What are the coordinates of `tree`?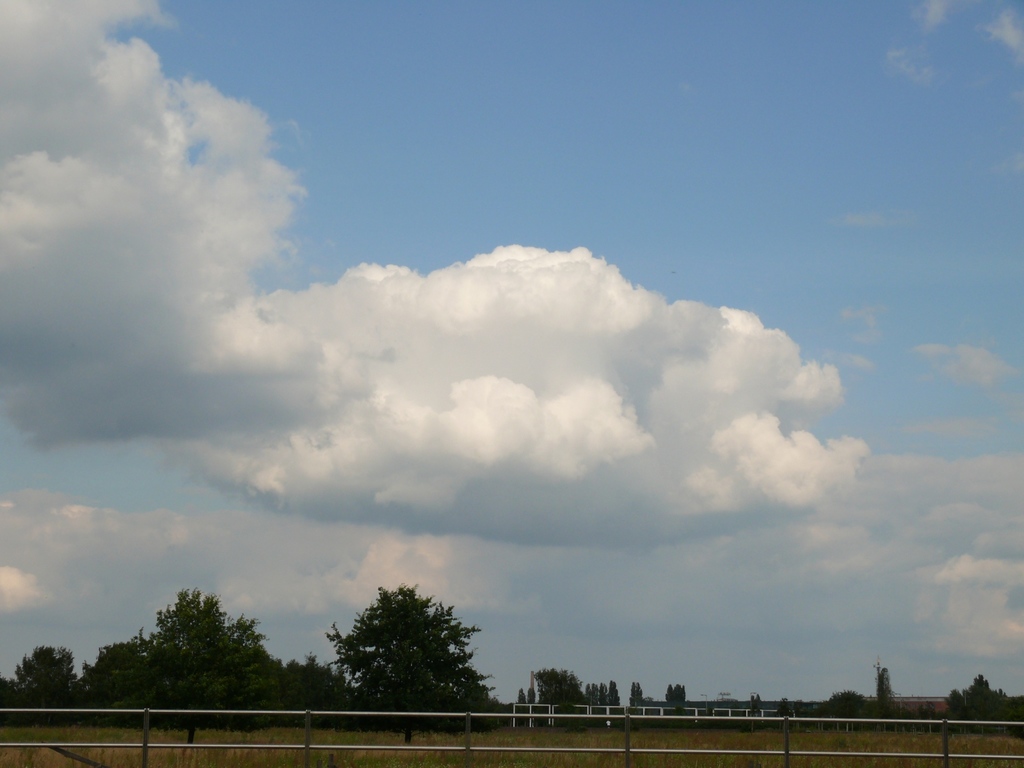
8,646,78,712.
